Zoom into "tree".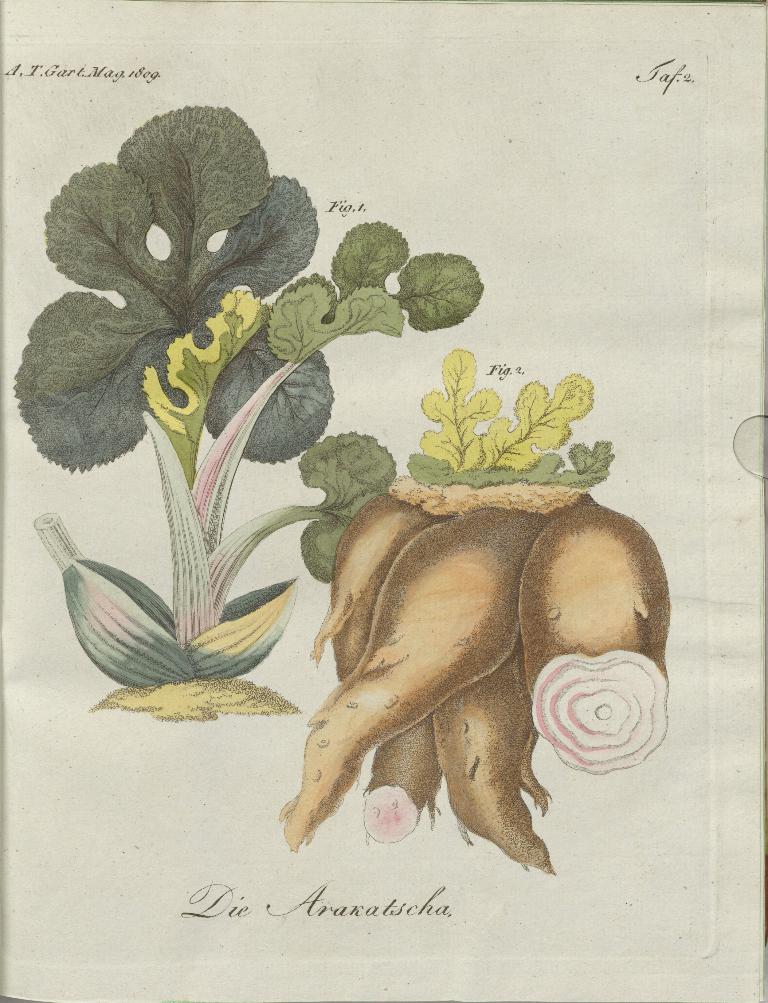
Zoom target: (8, 99, 487, 727).
